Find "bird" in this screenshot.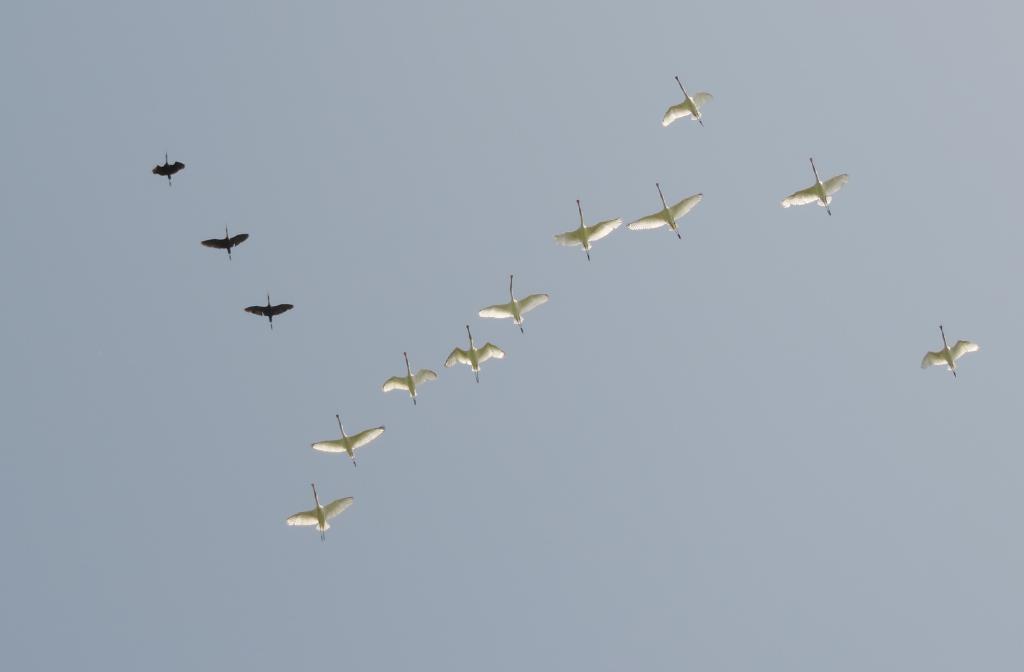
The bounding box for "bird" is select_region(154, 155, 186, 189).
